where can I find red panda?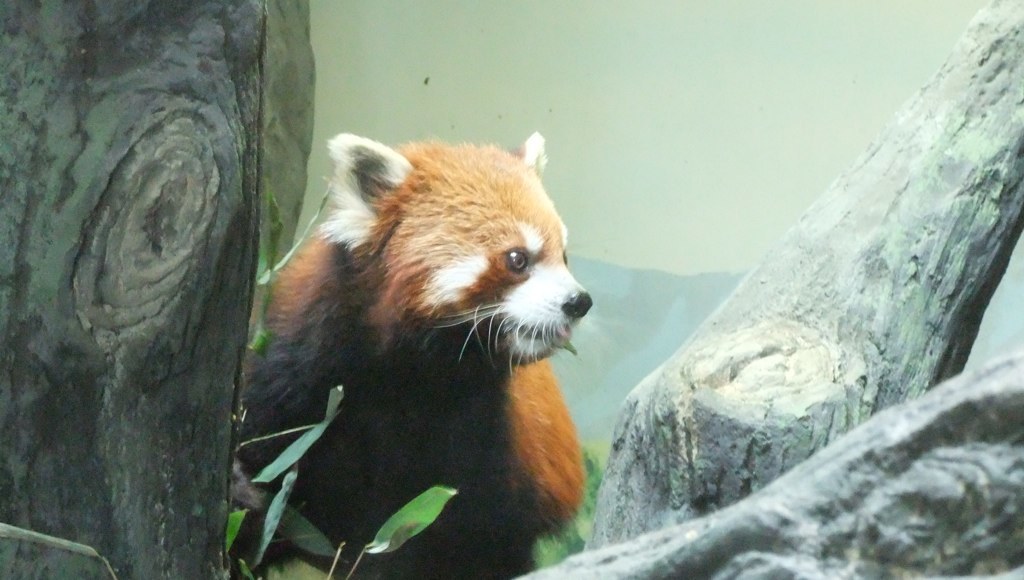
You can find it at <region>237, 120, 594, 579</region>.
